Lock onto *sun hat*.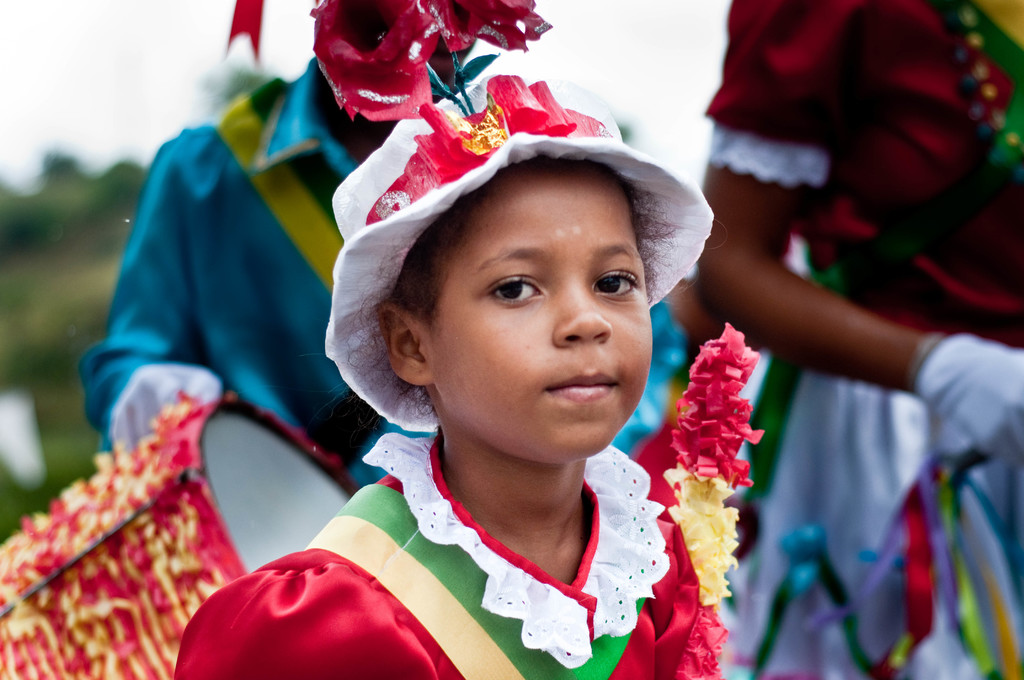
Locked: bbox=[308, 0, 717, 446].
